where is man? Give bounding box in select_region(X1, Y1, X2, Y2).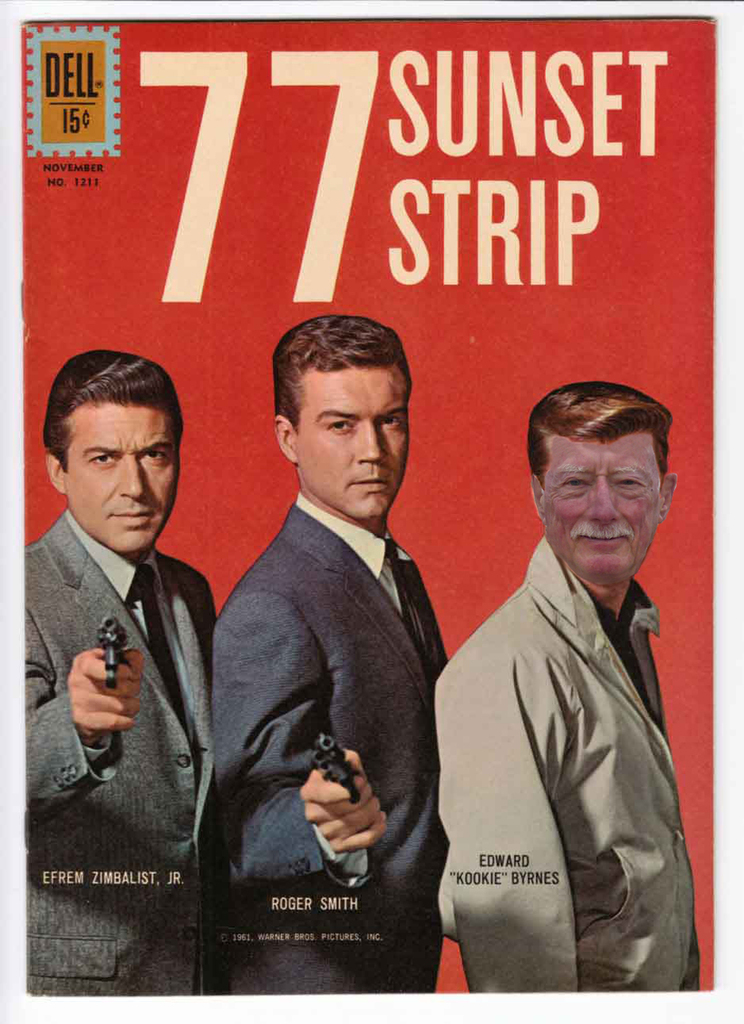
select_region(435, 368, 713, 987).
